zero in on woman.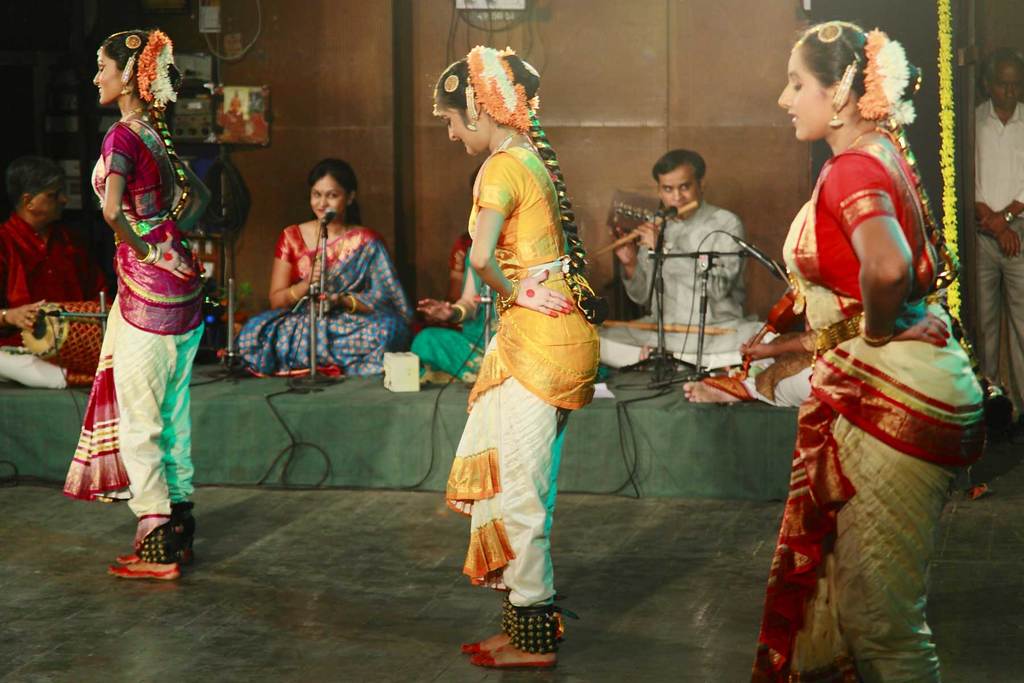
Zeroed in: box(748, 17, 1006, 682).
